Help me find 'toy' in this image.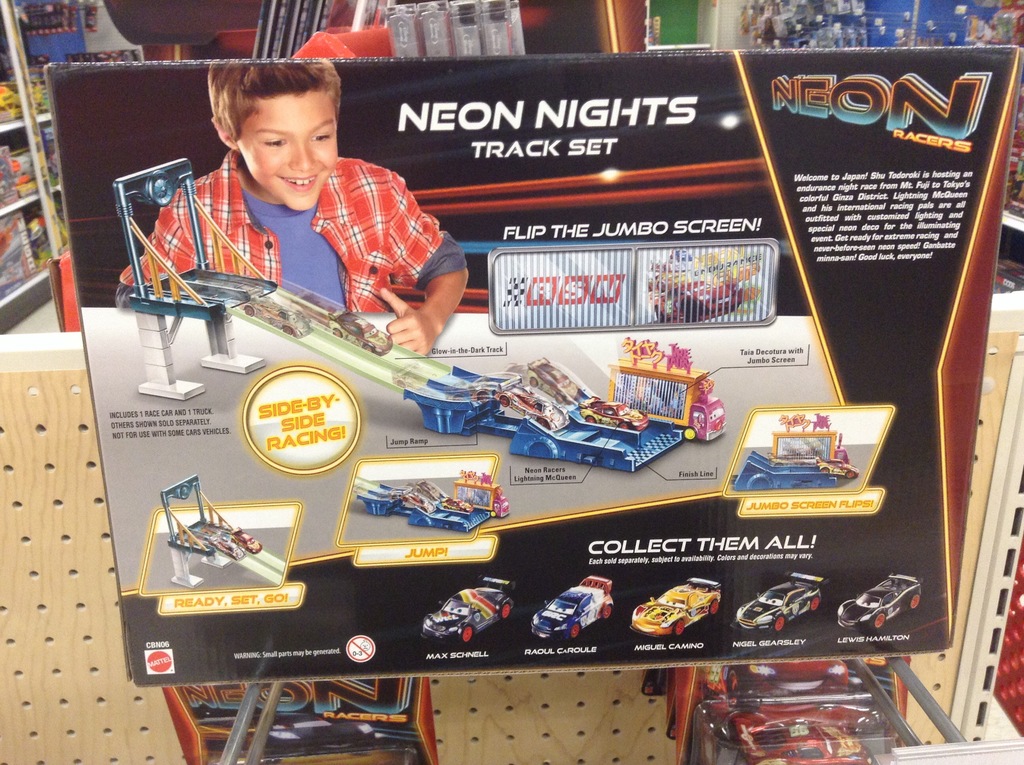
Found it: 424:581:518:643.
